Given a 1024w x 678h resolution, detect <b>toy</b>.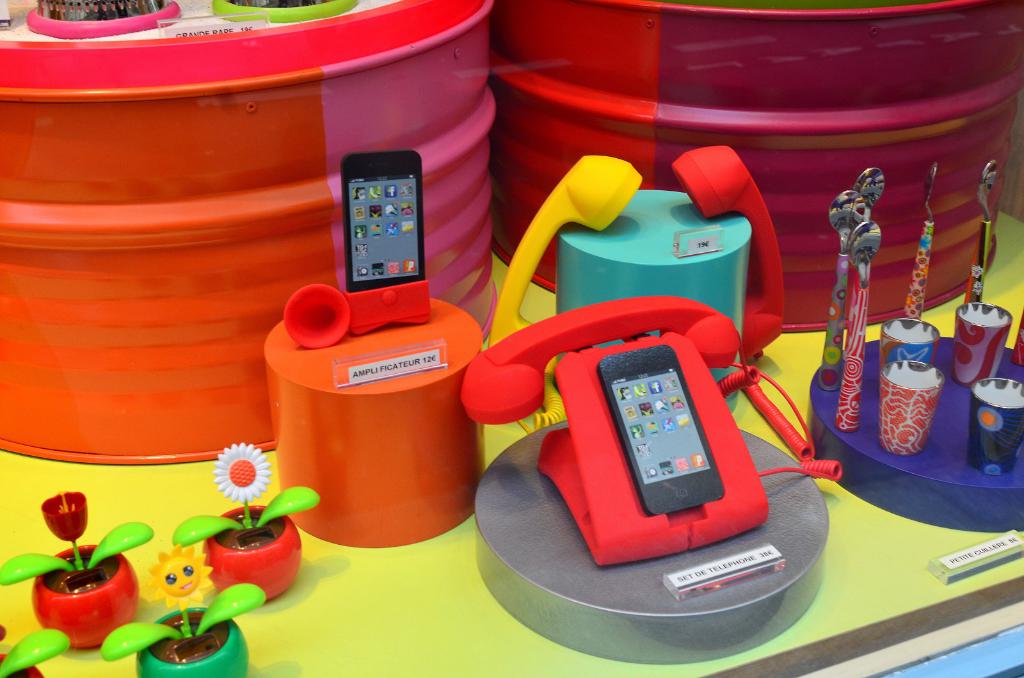
x1=338, y1=152, x2=432, y2=338.
